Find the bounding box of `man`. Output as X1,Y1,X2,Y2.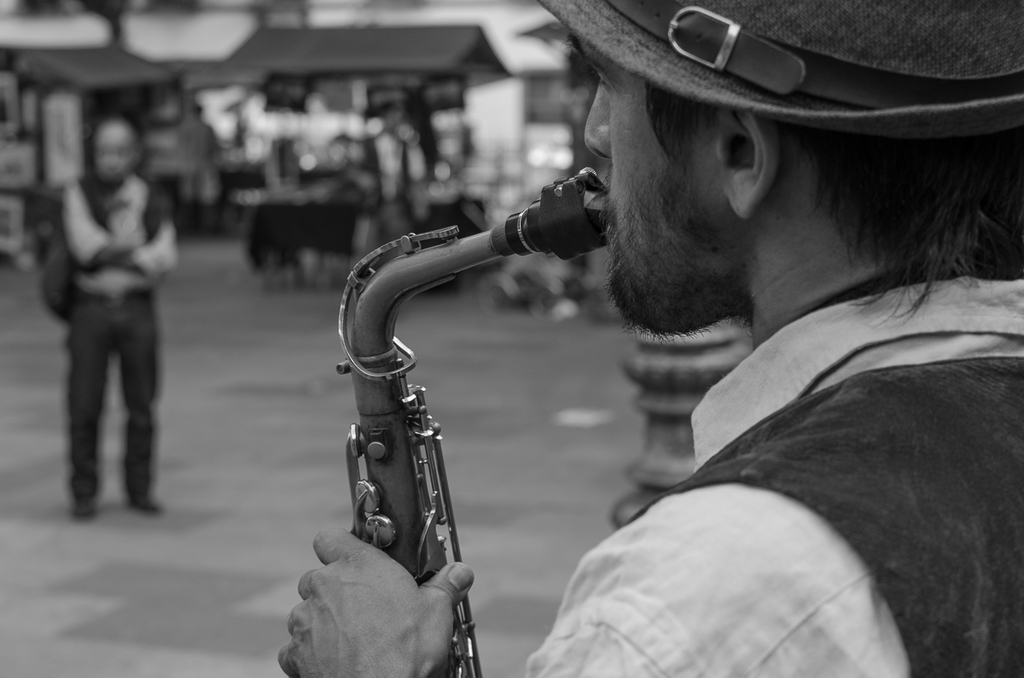
62,116,182,525.
